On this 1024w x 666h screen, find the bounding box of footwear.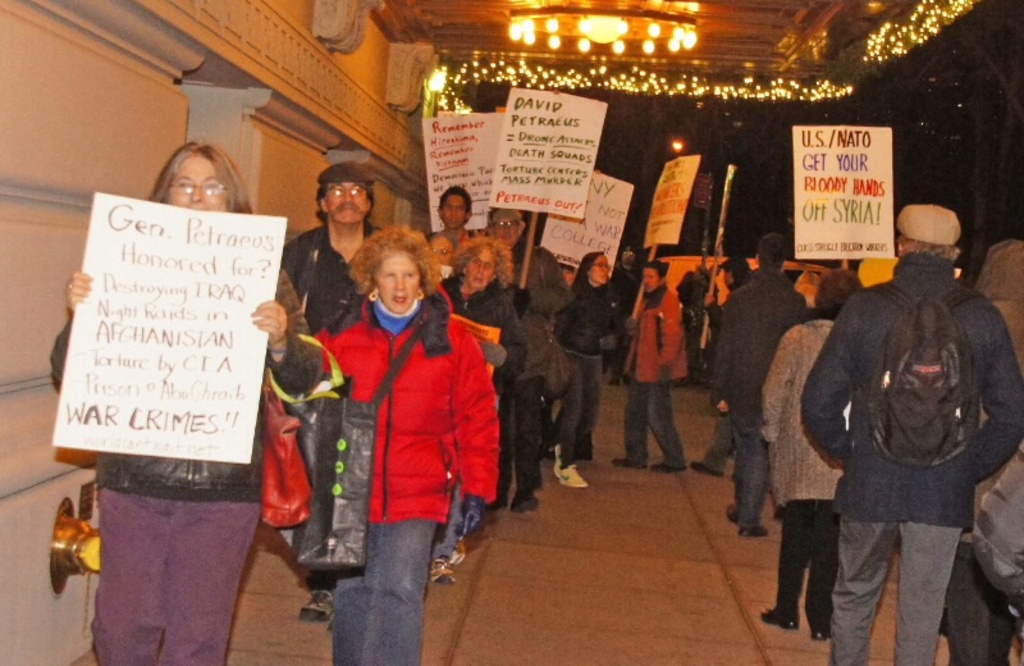
Bounding box: [653, 462, 682, 475].
